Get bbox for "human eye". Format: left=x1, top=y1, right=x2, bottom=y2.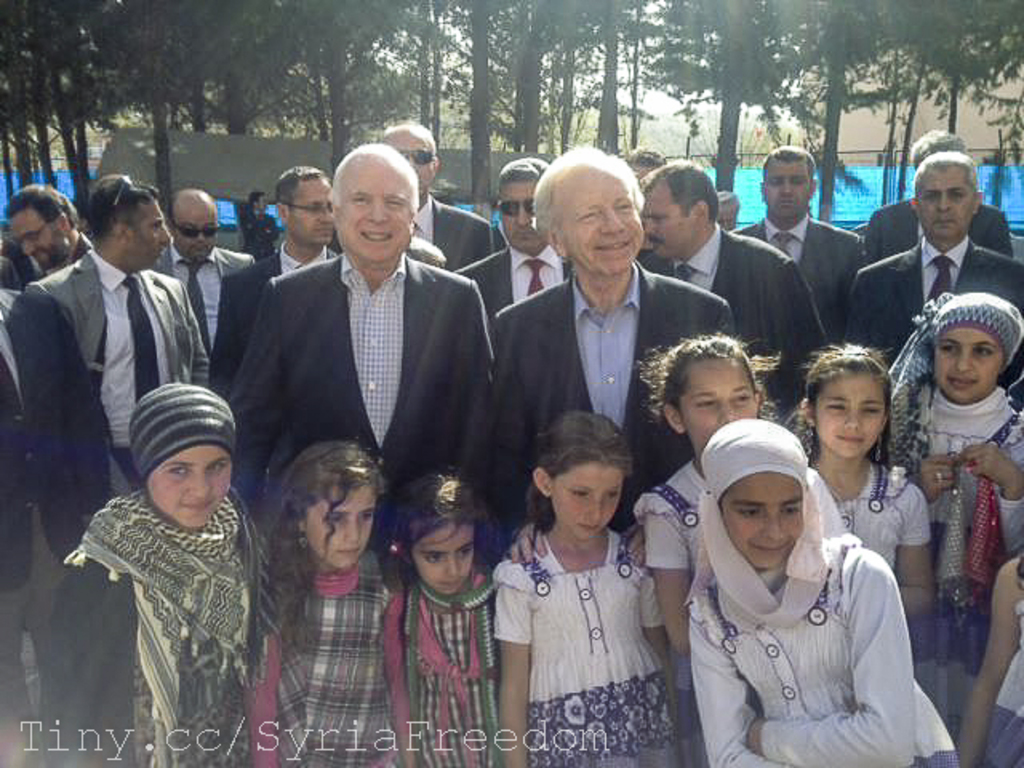
left=947, top=187, right=968, bottom=202.
